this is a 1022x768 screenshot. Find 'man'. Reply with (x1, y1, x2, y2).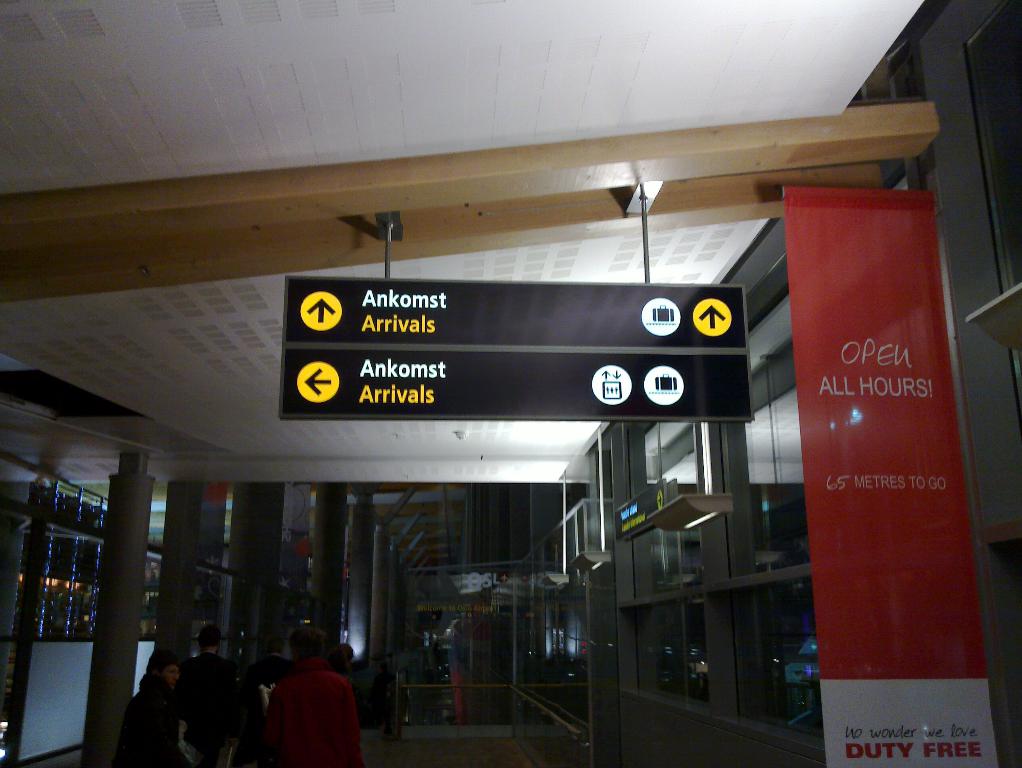
(116, 649, 180, 767).
